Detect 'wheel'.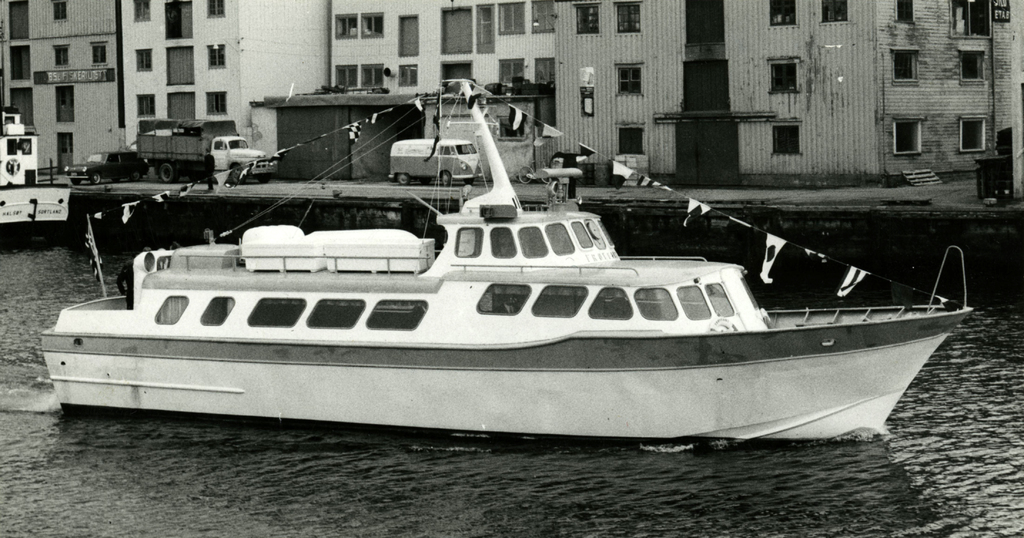
Detected at rect(517, 168, 531, 184).
